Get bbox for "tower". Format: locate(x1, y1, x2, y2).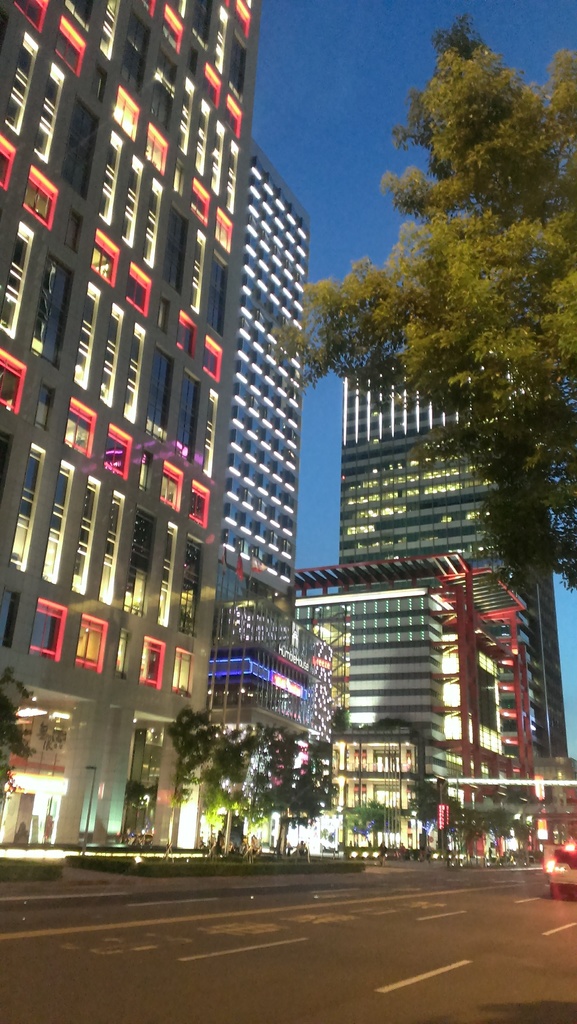
locate(0, 0, 267, 843).
